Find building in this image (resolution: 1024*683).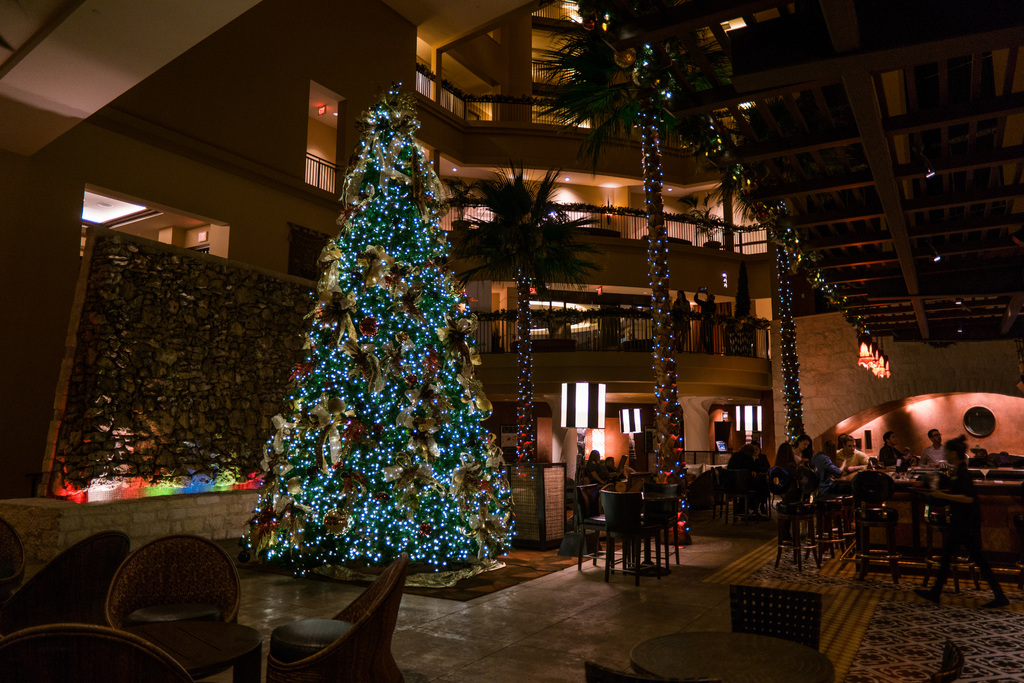
{"left": 0, "top": 0, "right": 1023, "bottom": 682}.
